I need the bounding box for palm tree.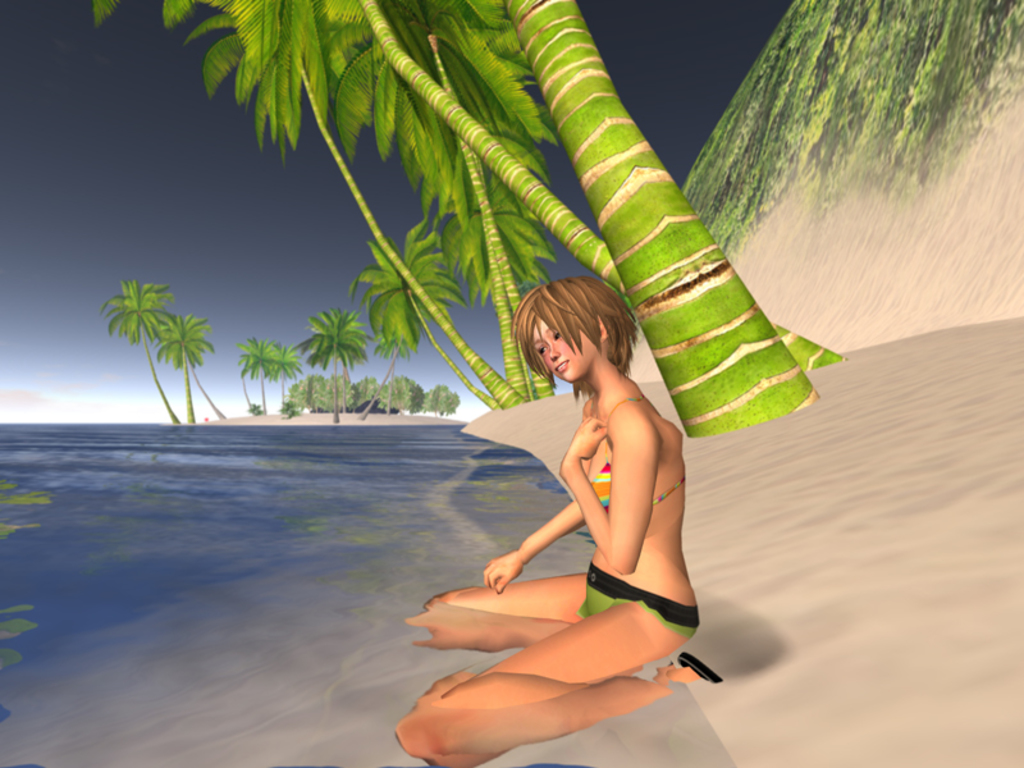
Here it is: {"x1": 297, "y1": 306, "x2": 379, "y2": 428}.
